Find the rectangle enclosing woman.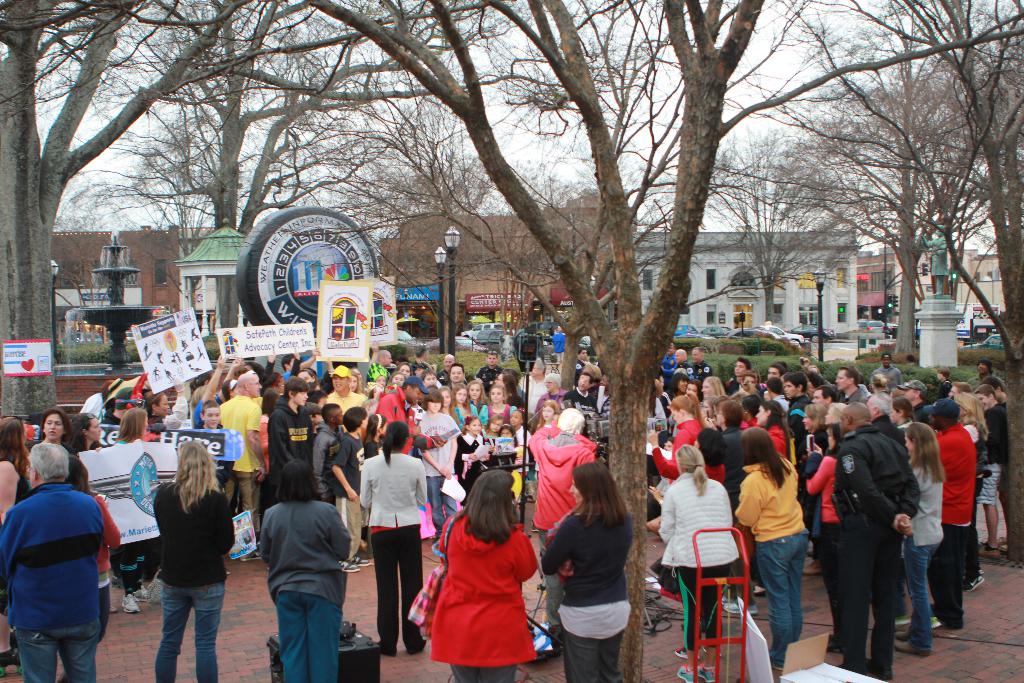
(x1=146, y1=381, x2=170, y2=436).
